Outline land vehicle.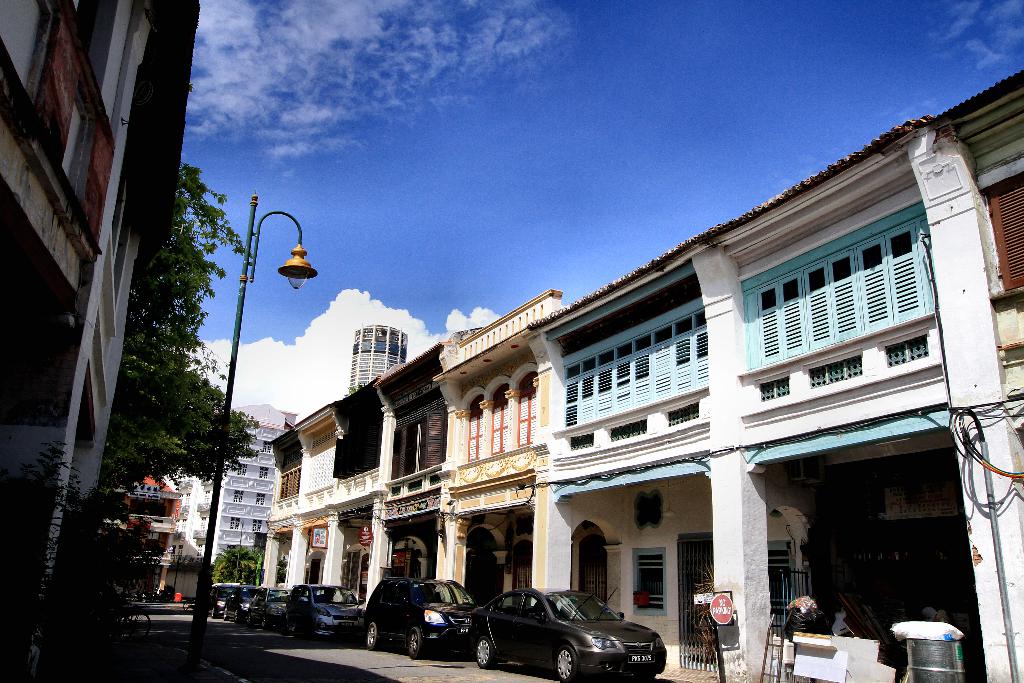
Outline: select_region(362, 583, 488, 661).
